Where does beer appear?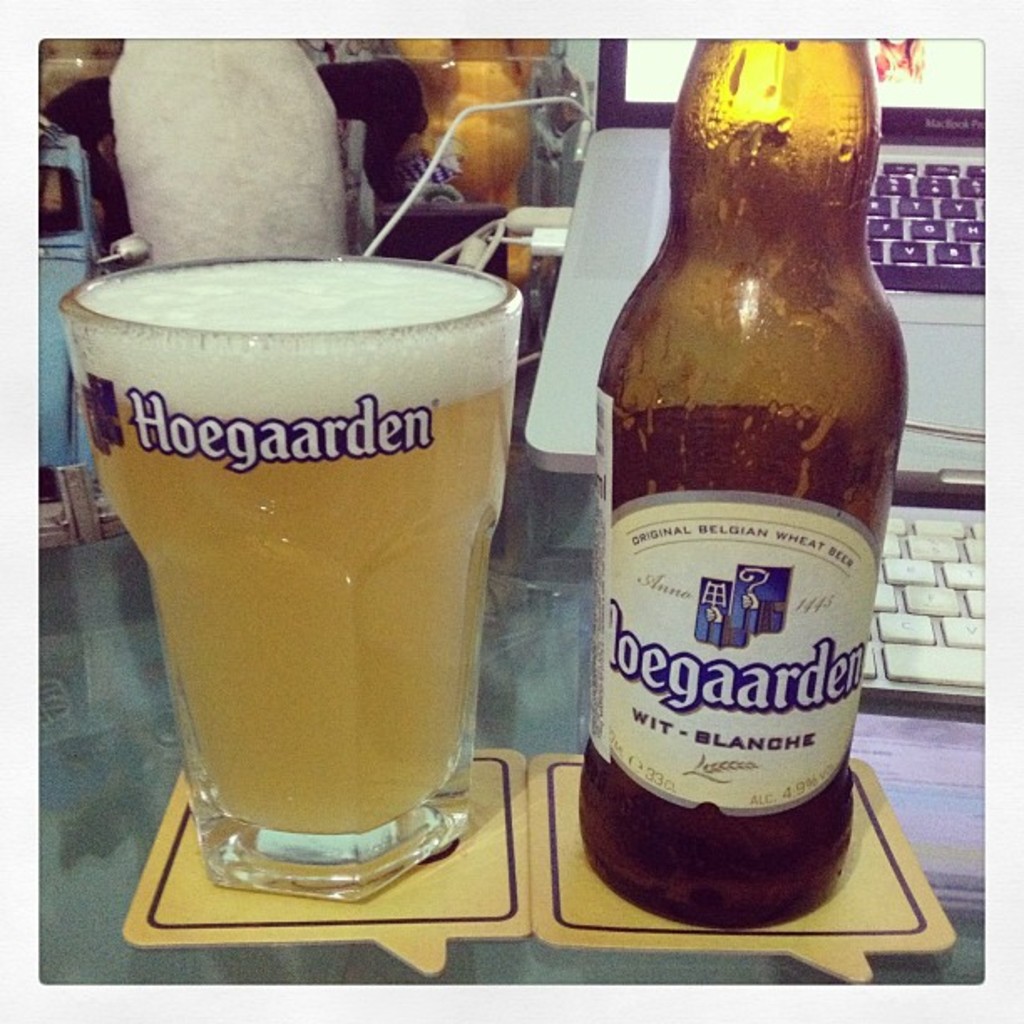
Appears at (x1=582, y1=35, x2=902, y2=937).
